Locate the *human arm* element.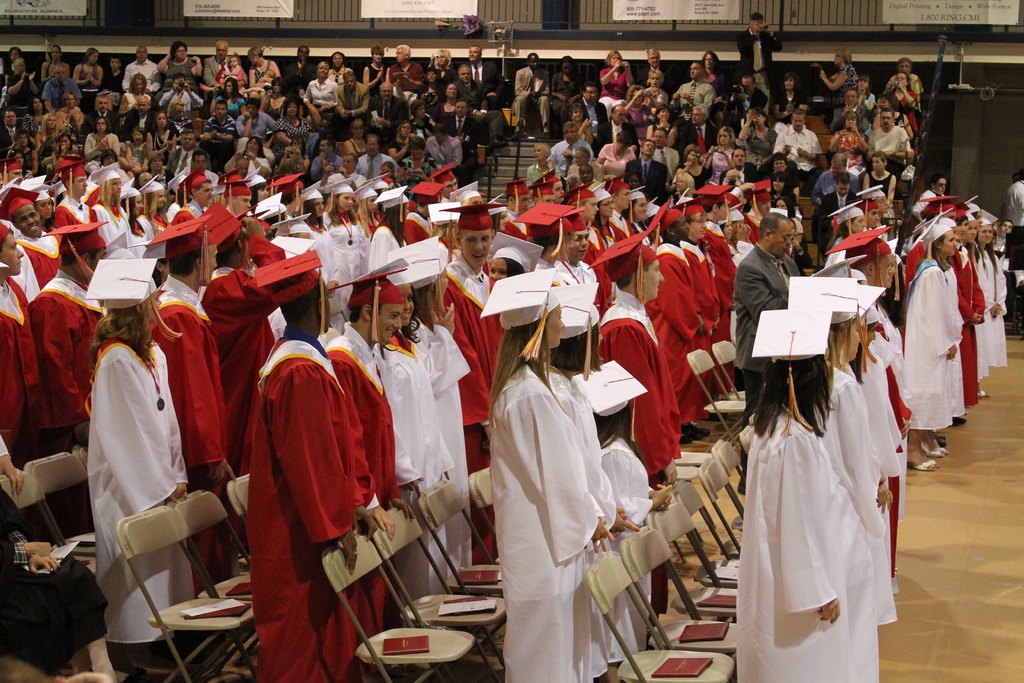
Element bbox: 8,71,25,94.
